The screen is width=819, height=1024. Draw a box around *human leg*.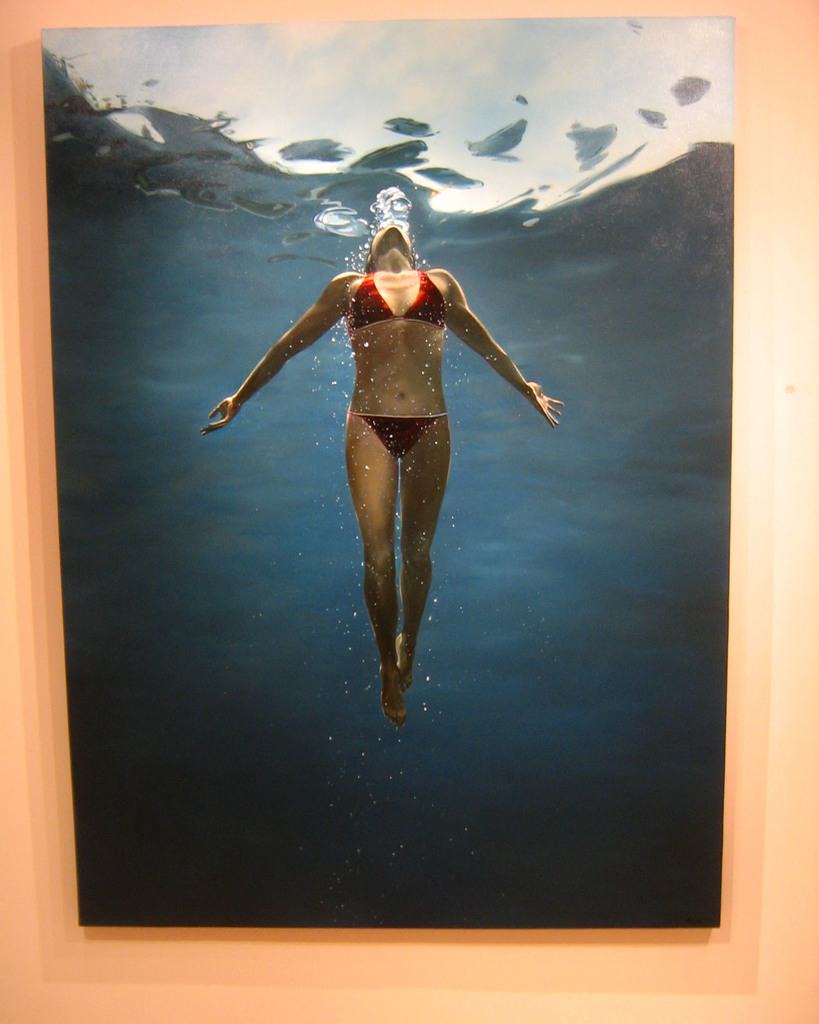
(x1=346, y1=414, x2=398, y2=720).
